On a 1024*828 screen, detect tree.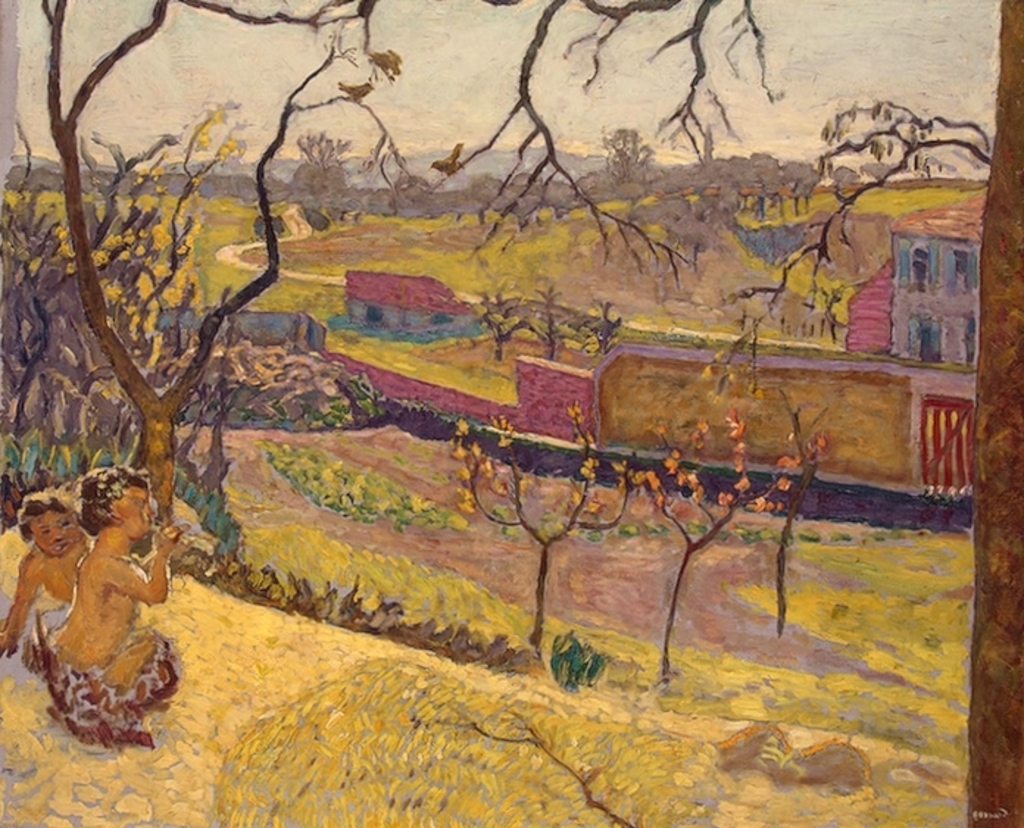
bbox(747, 385, 837, 640).
